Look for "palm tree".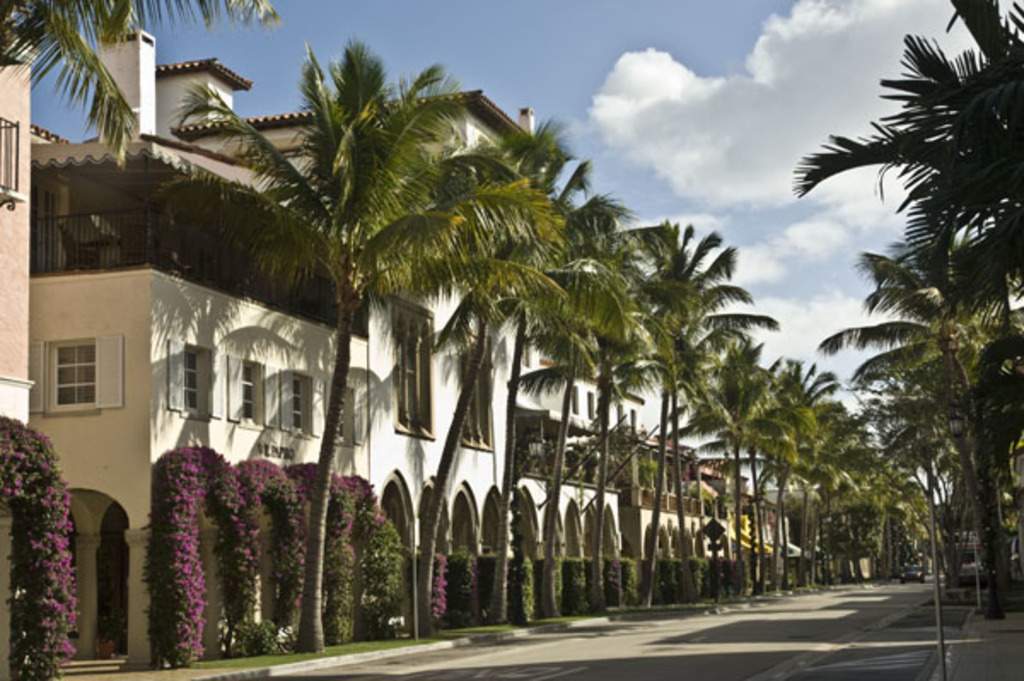
Found: [left=270, top=53, right=451, bottom=662].
